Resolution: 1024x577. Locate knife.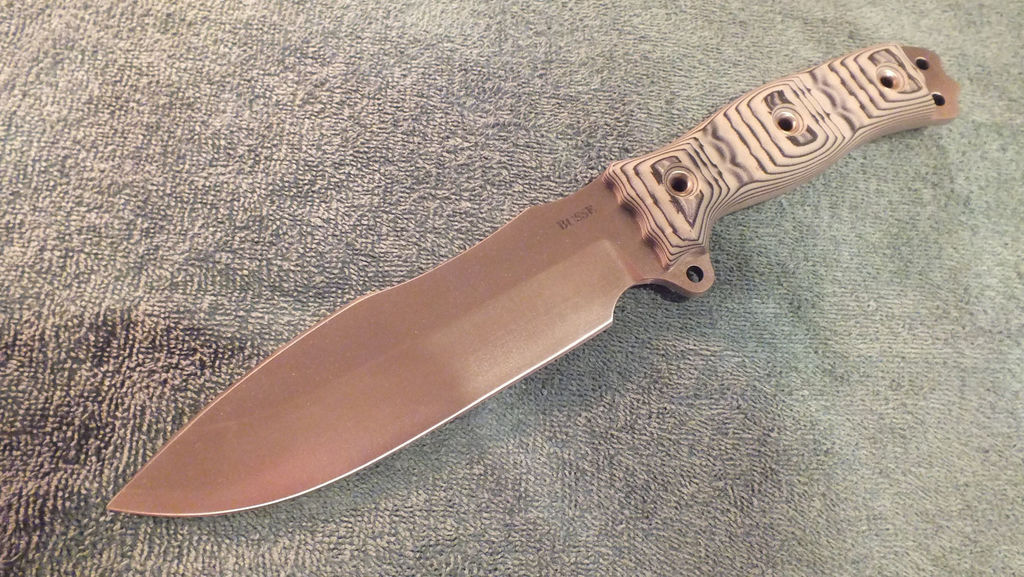
108, 38, 962, 519.
